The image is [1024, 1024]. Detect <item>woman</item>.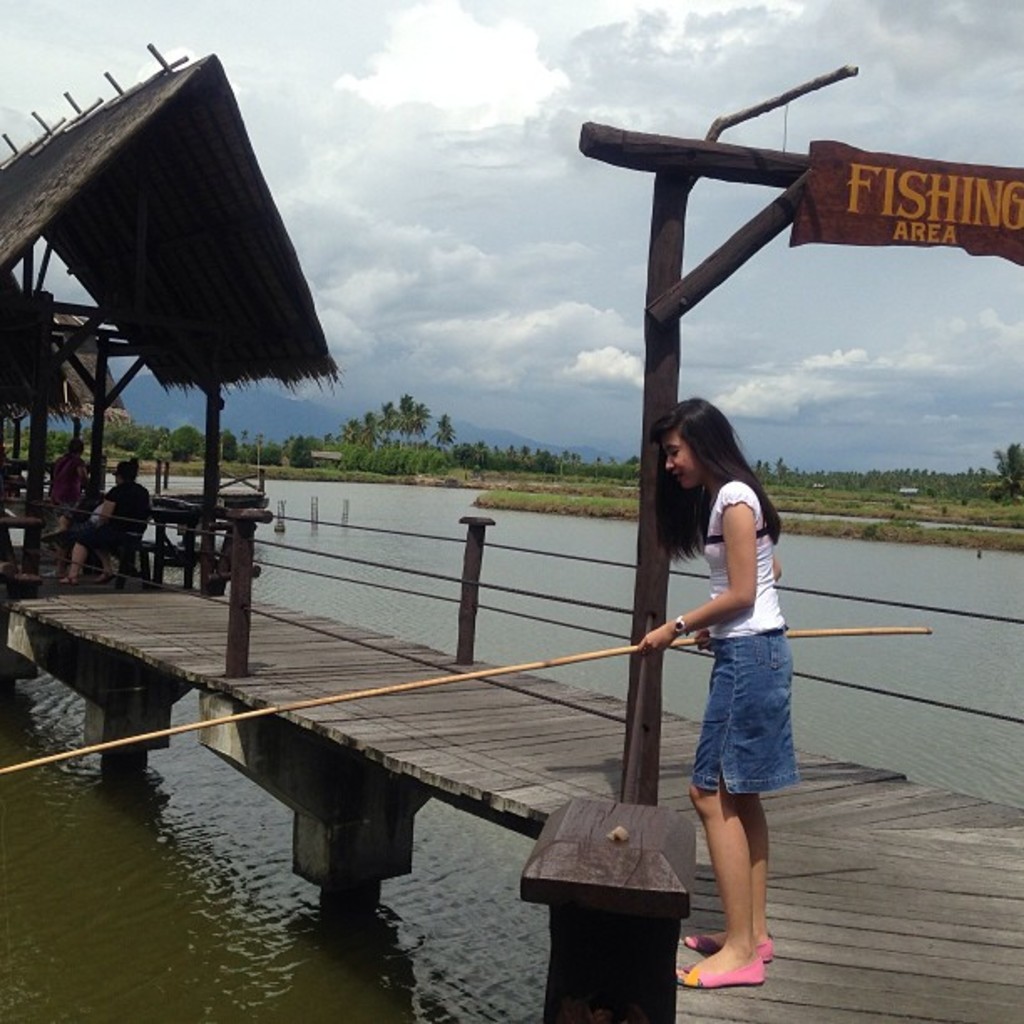
Detection: box=[627, 387, 813, 1007].
